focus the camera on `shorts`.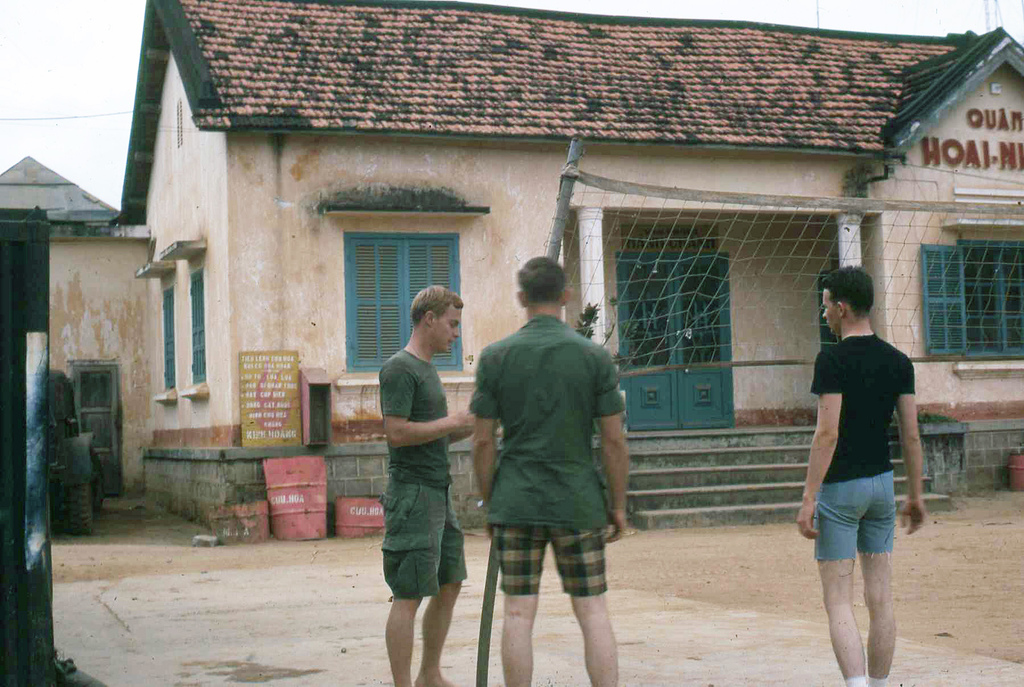
Focus region: 493 528 609 597.
